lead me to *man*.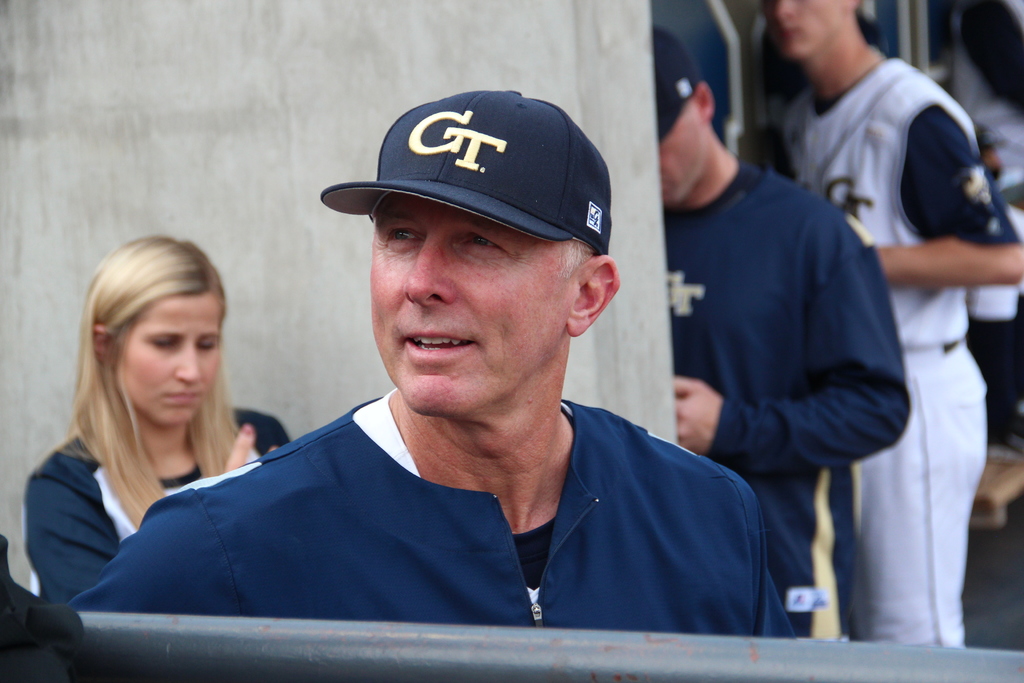
Lead to crop(648, 28, 913, 647).
